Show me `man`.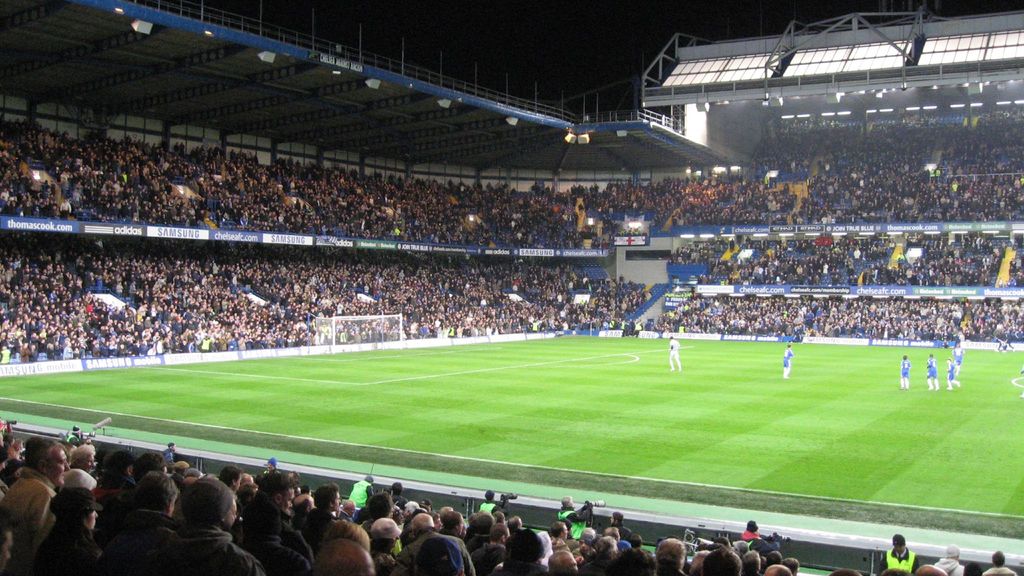
`man` is here: (947,357,963,387).
